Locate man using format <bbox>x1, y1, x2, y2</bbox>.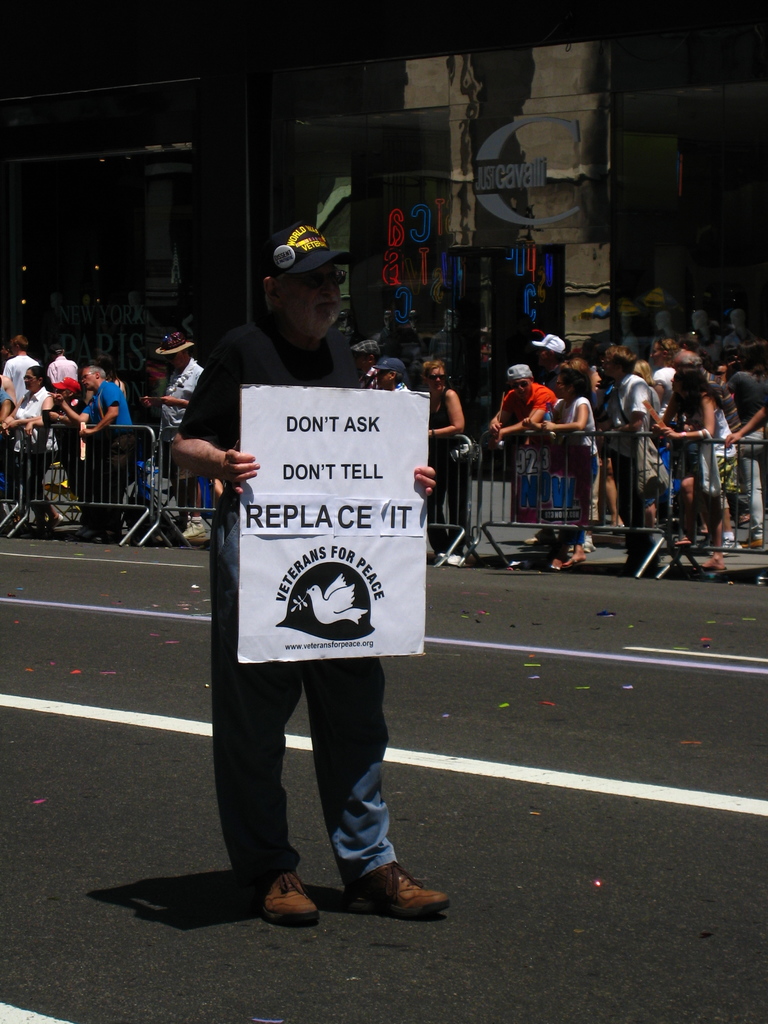
<bbox>46, 365, 135, 543</bbox>.
